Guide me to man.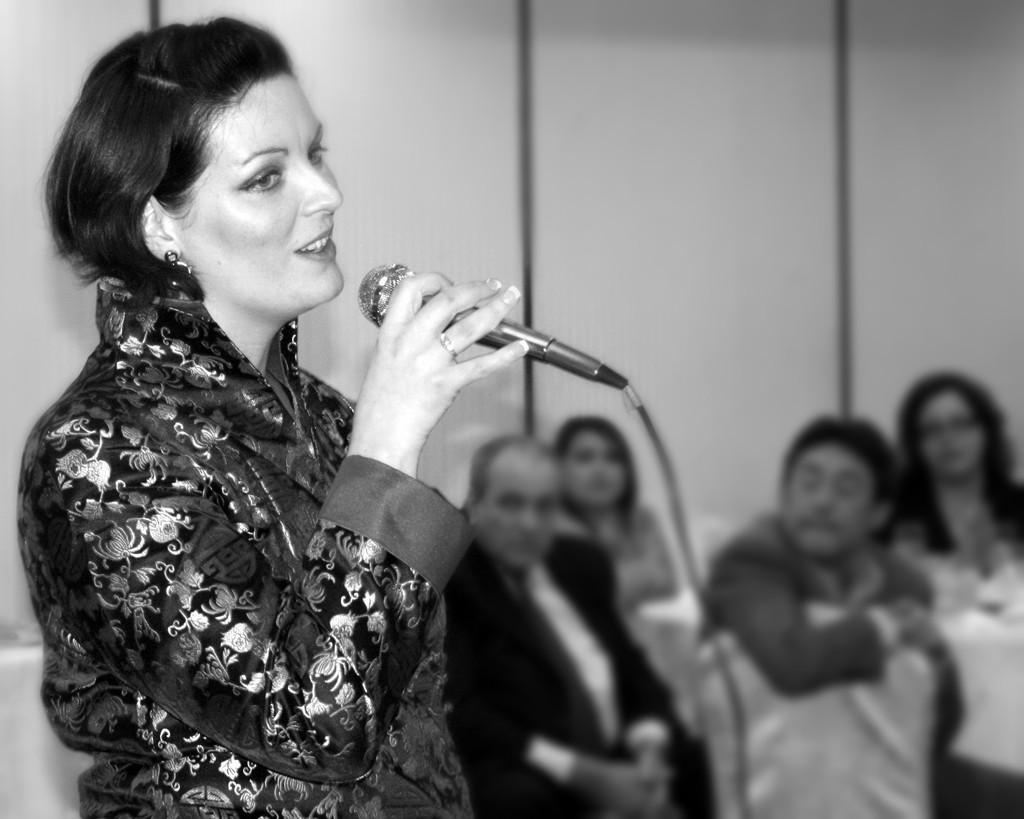
Guidance: bbox=(440, 426, 718, 818).
